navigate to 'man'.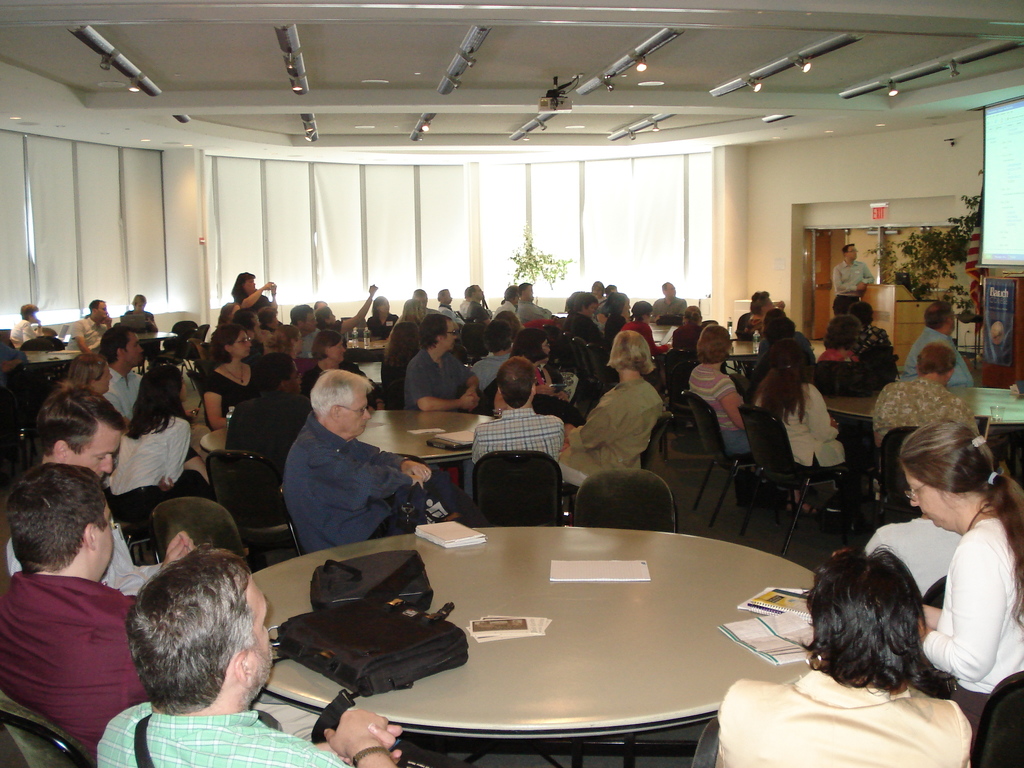
Navigation target: (826, 243, 878, 320).
